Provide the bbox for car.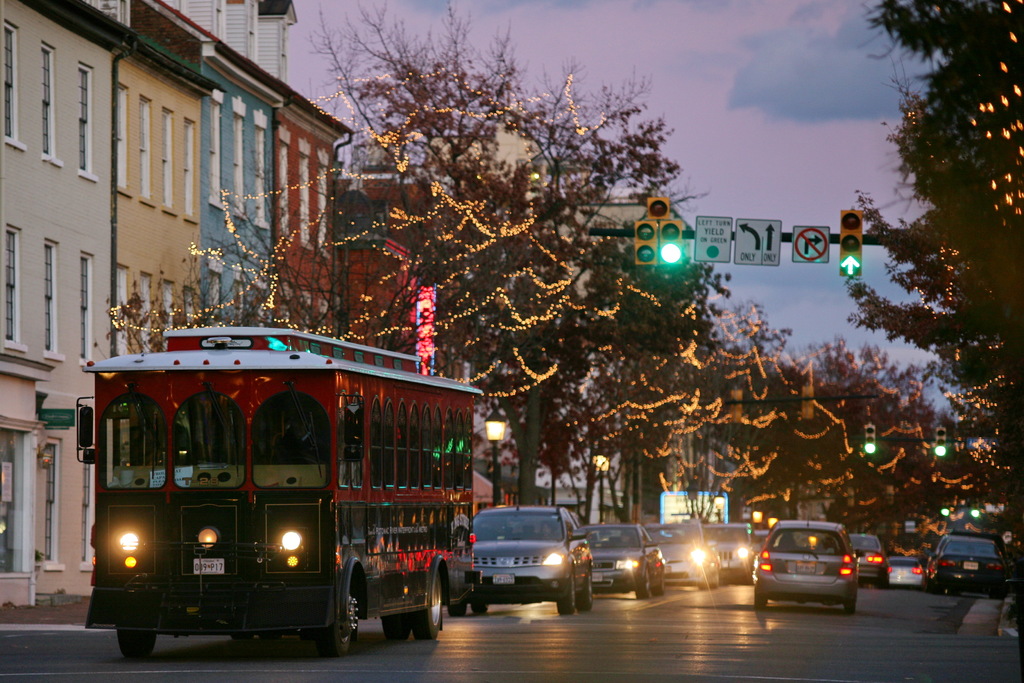
l=582, t=521, r=674, b=600.
